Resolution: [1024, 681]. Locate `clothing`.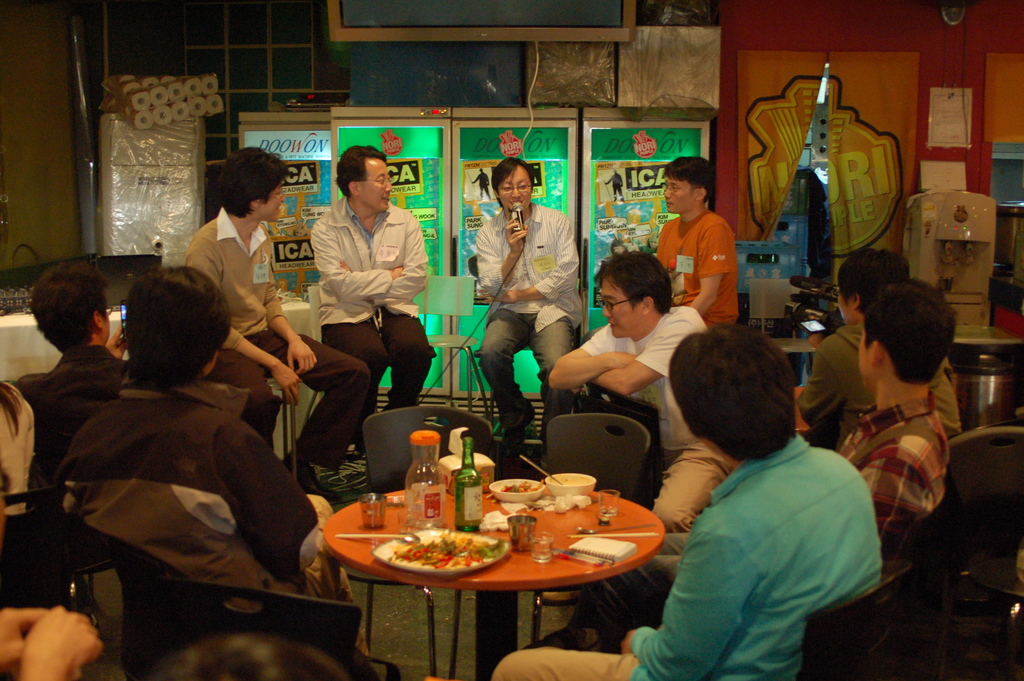
select_region(626, 437, 897, 680).
